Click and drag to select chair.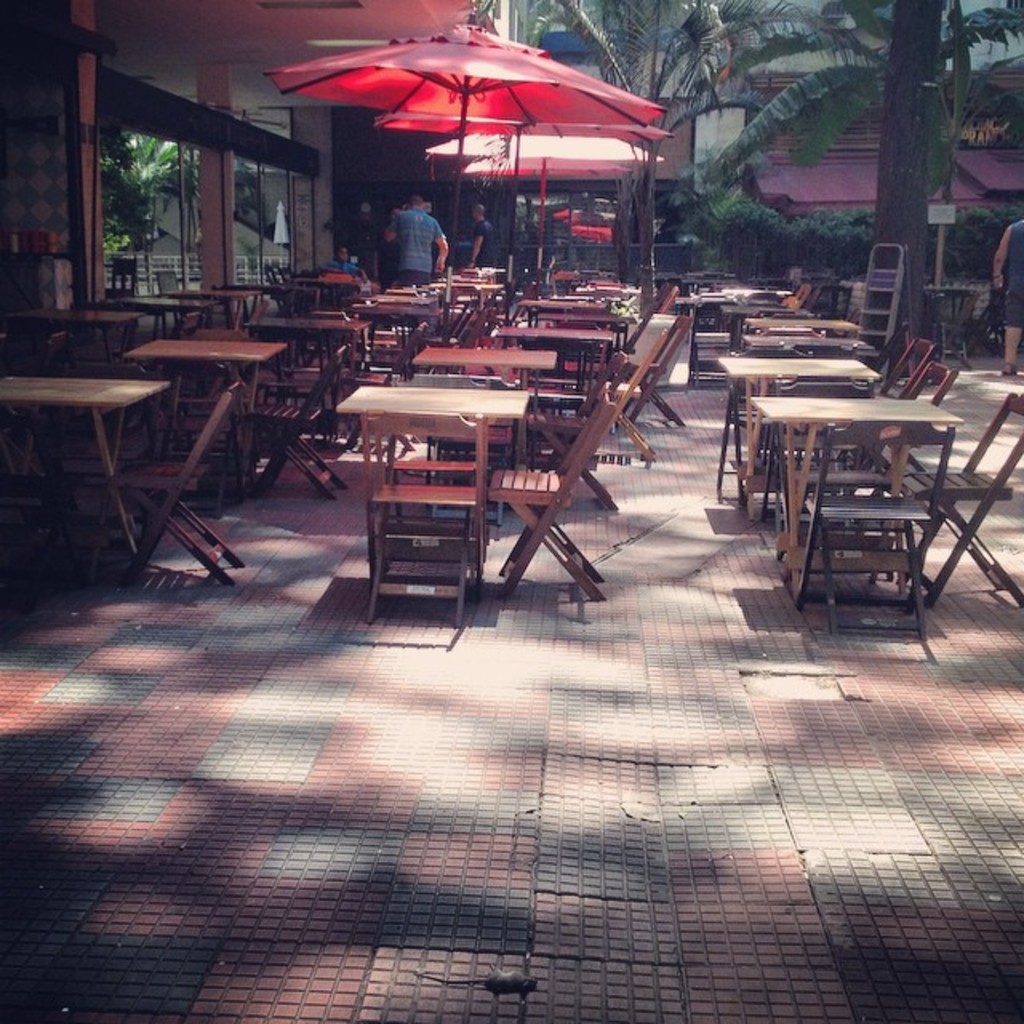
Selection: 618,312,690,434.
